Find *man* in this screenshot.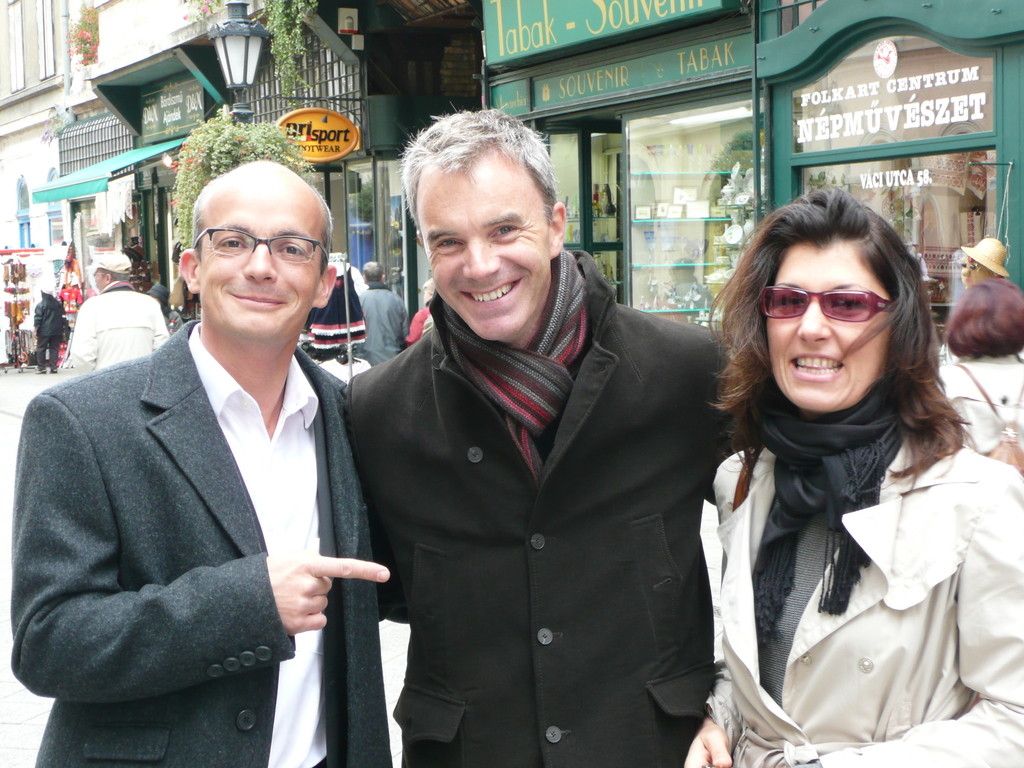
The bounding box for *man* is locate(354, 109, 756, 767).
